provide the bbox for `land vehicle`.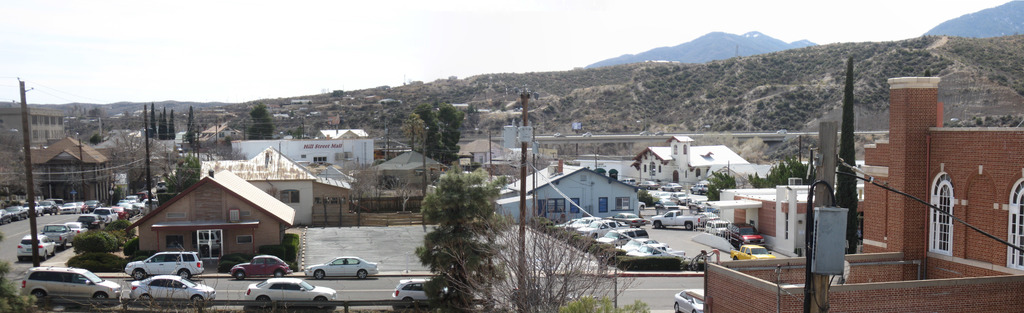
x1=85 y1=195 x2=104 y2=211.
